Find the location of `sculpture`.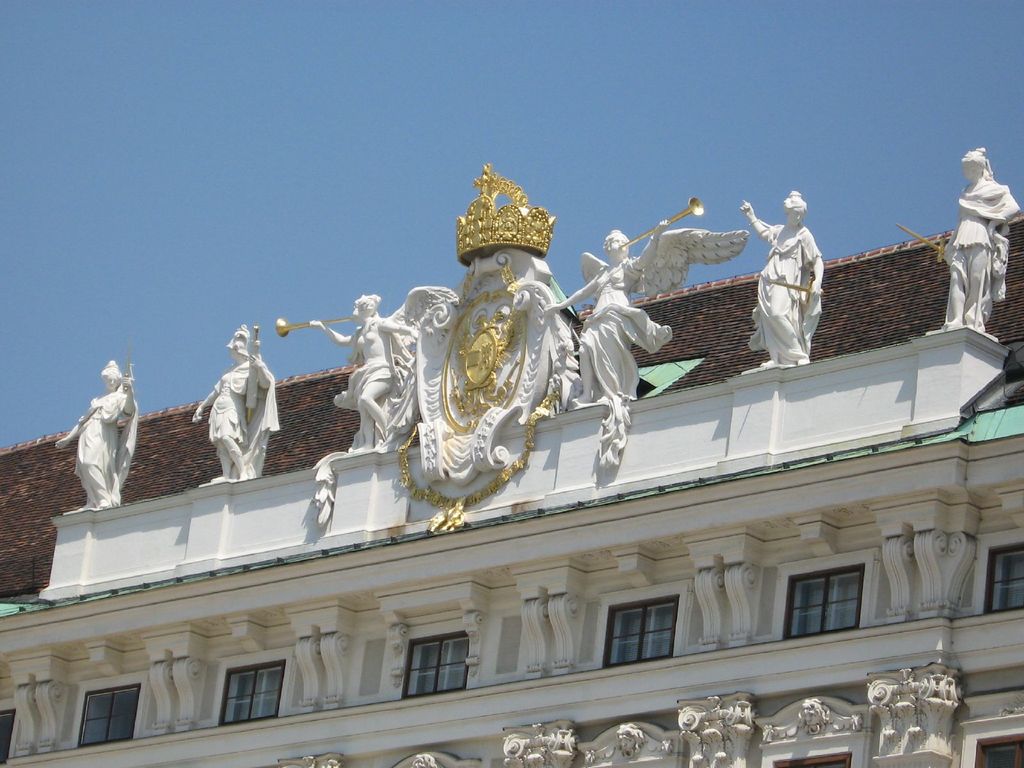
Location: rect(273, 285, 465, 452).
